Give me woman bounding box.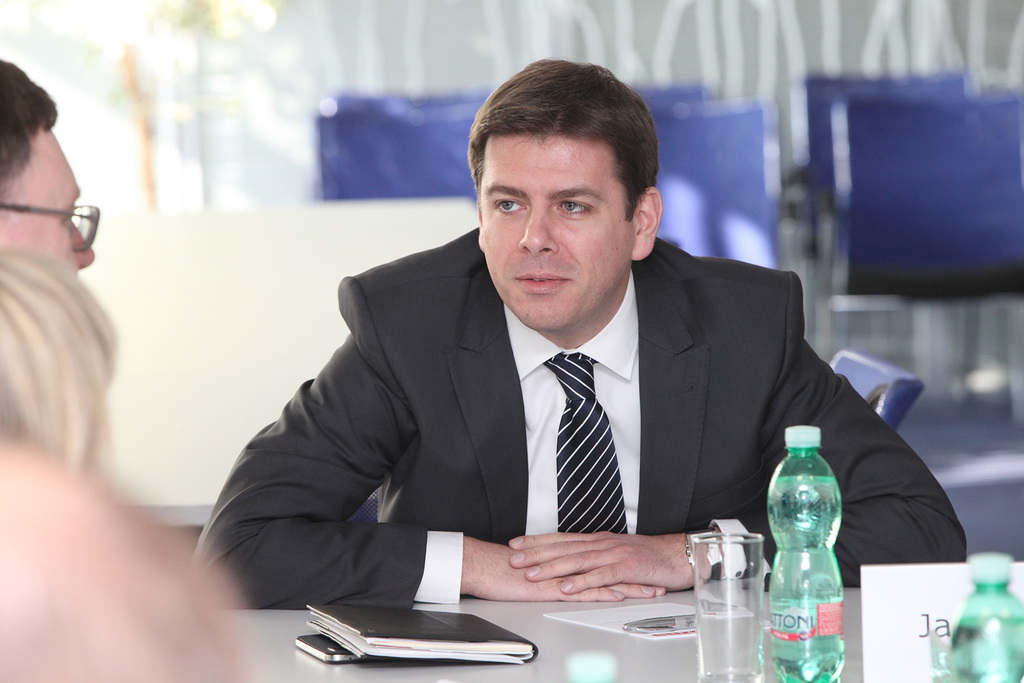
box(0, 249, 124, 502).
